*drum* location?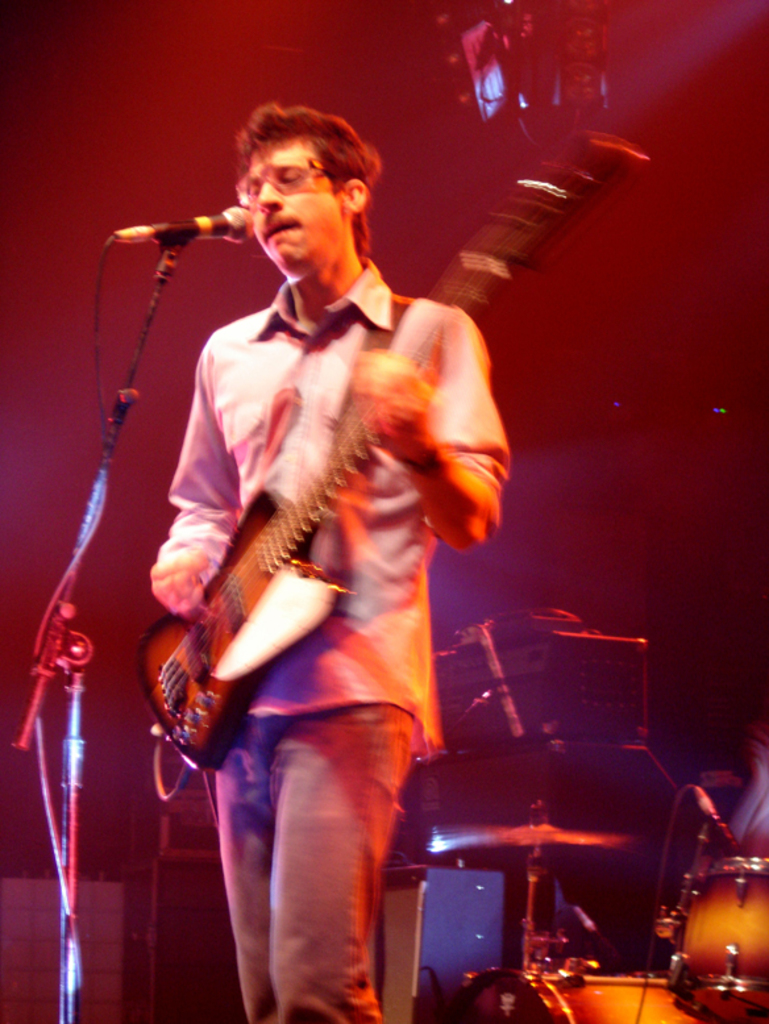
pyautogui.locateOnScreen(665, 858, 768, 1023)
